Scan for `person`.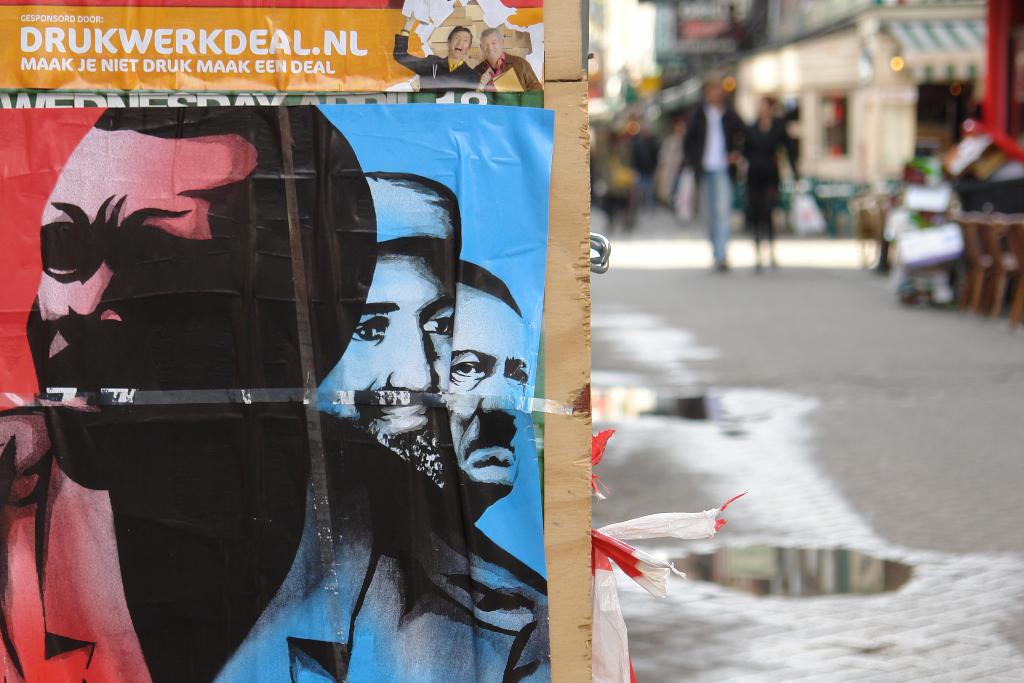
Scan result: bbox(308, 174, 463, 494).
